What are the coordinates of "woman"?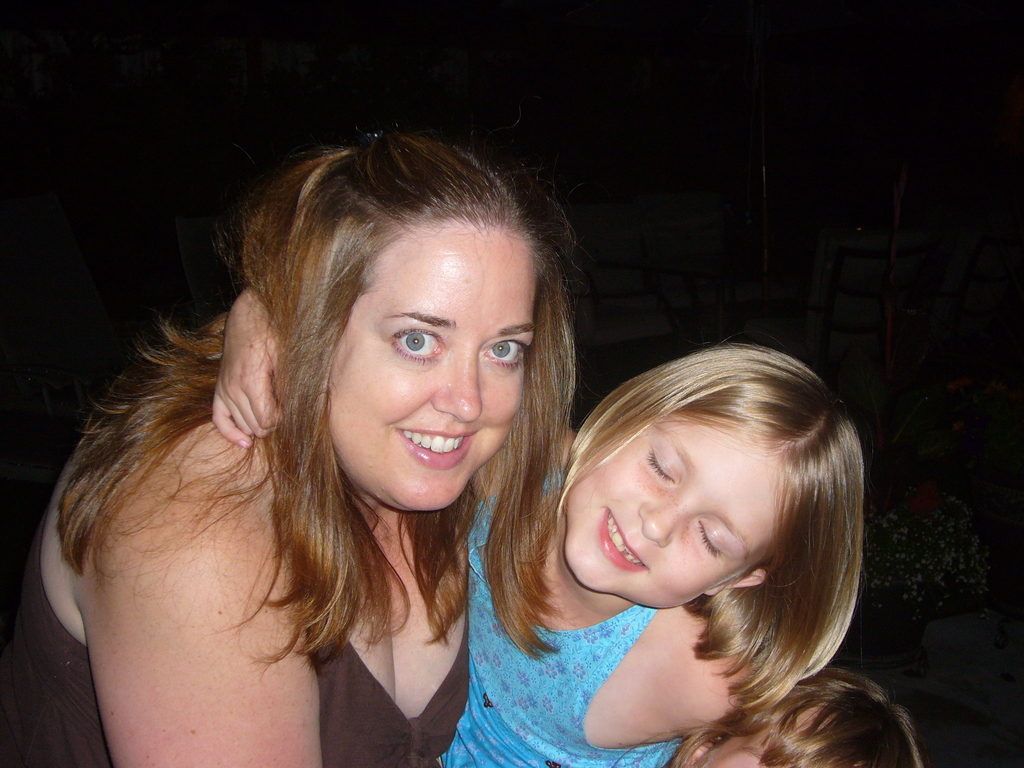
50, 141, 688, 767.
